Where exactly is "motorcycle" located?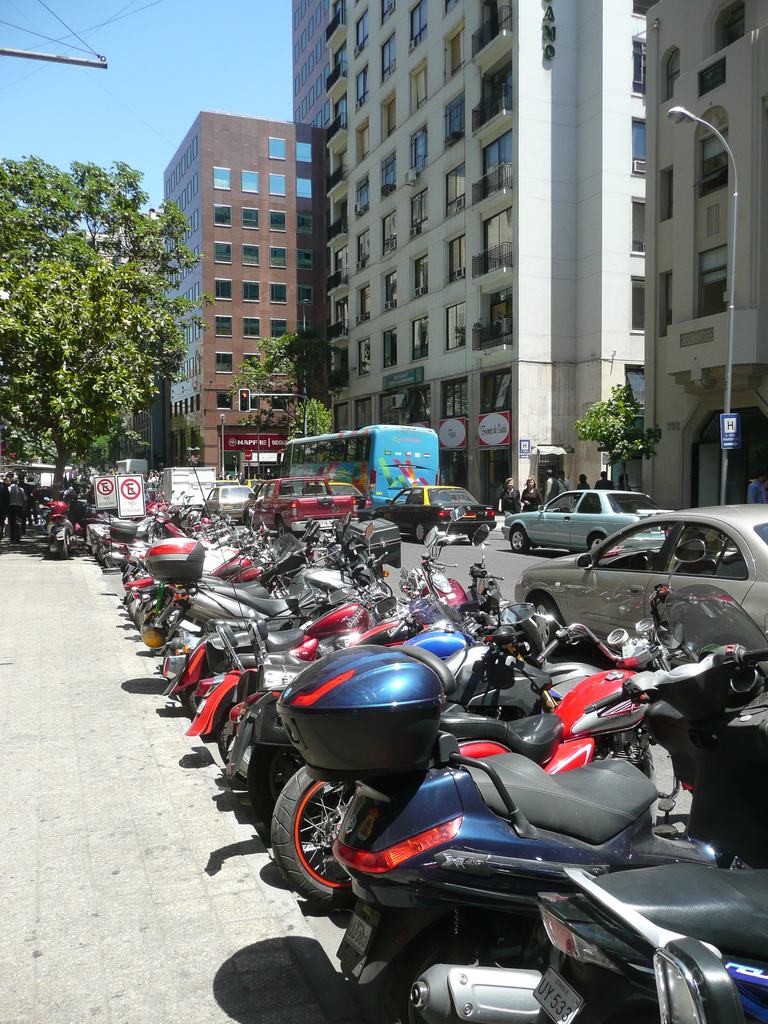
Its bounding box is <bbox>45, 503, 79, 554</bbox>.
